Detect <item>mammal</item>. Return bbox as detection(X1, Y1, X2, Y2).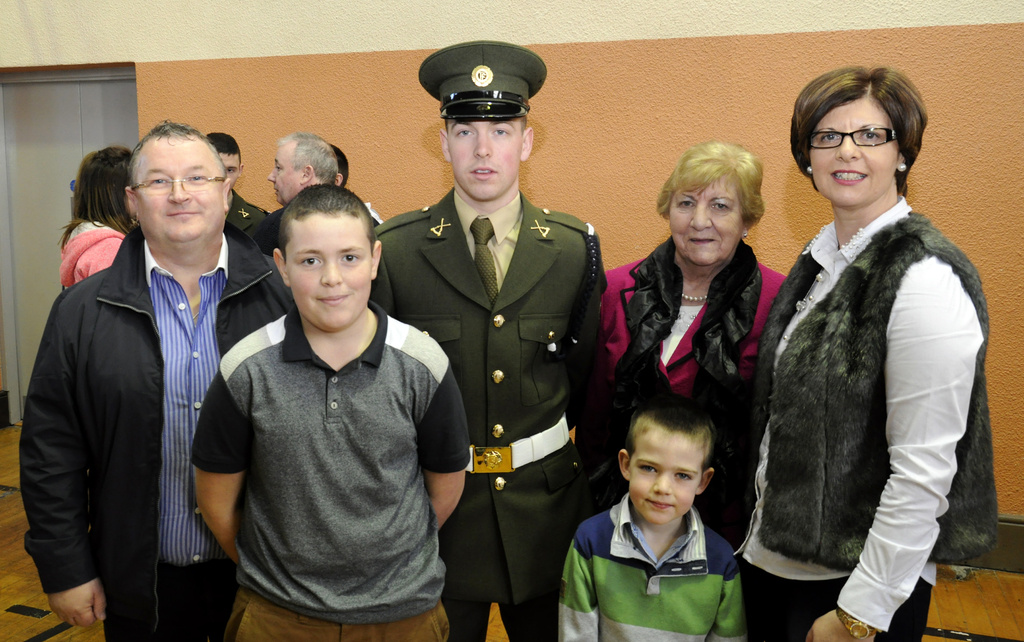
detection(184, 183, 472, 641).
